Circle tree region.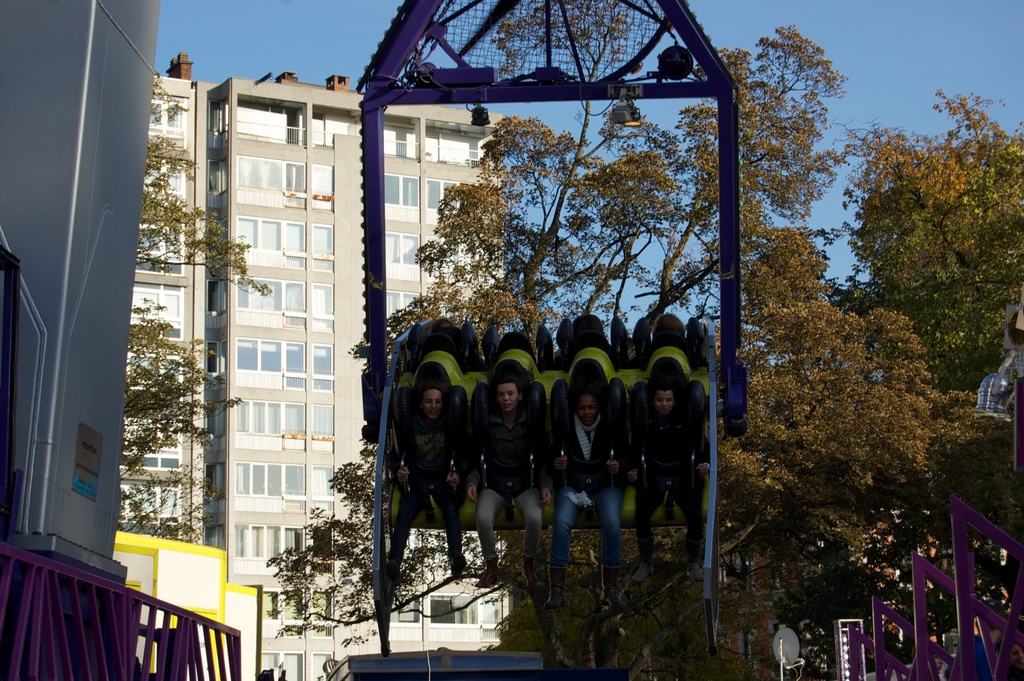
Region: 850/103/1005/395.
